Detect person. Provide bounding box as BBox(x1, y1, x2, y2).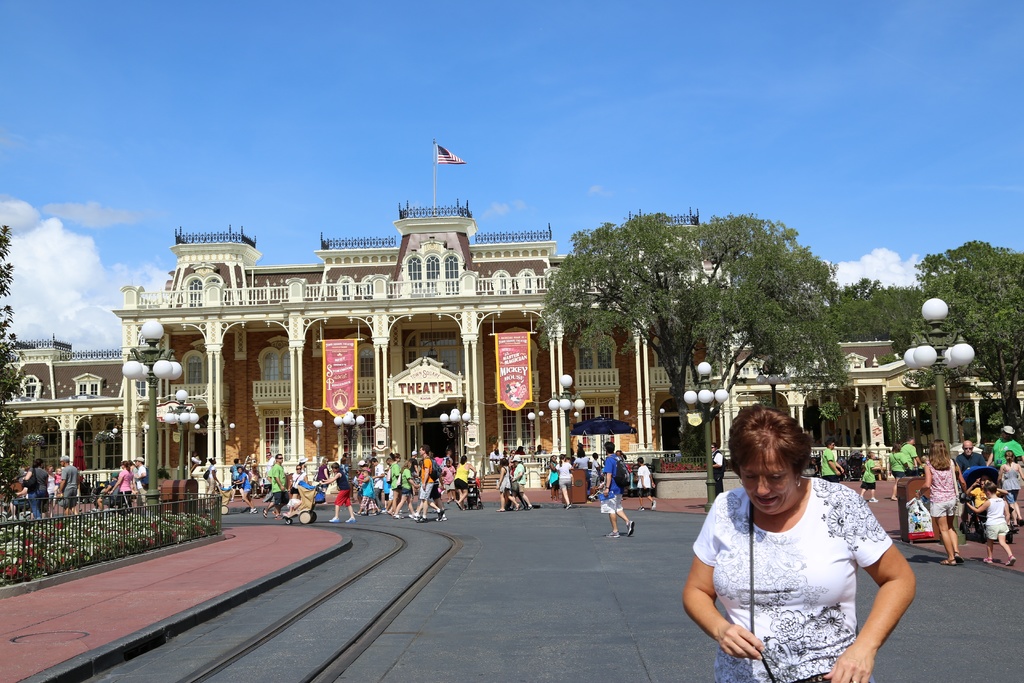
BBox(19, 454, 49, 524).
